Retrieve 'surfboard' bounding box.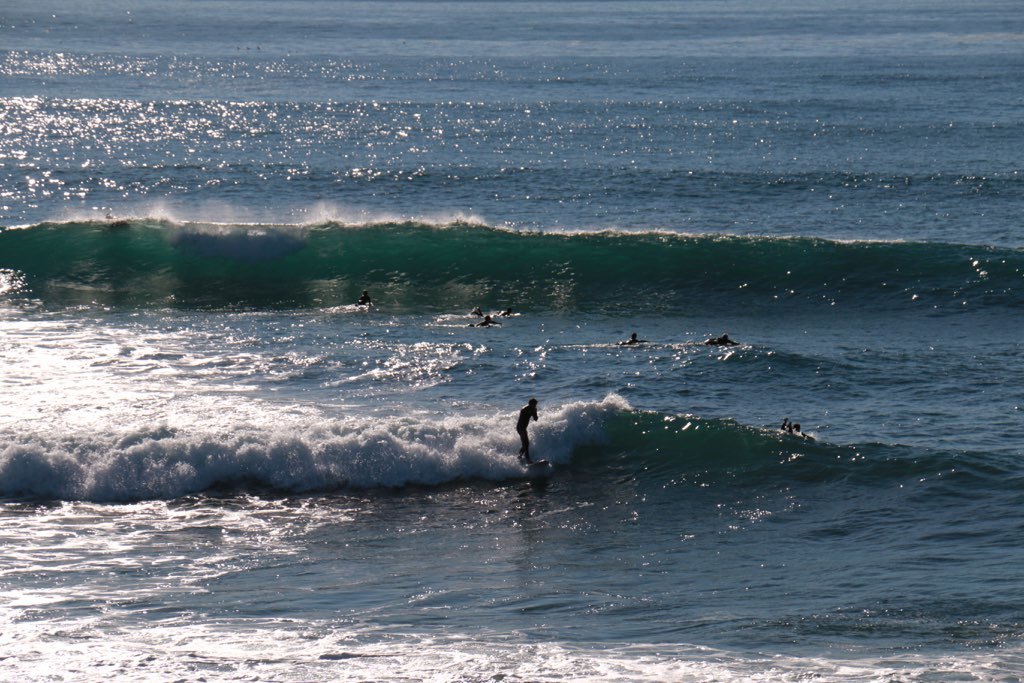
Bounding box: {"x1": 527, "y1": 459, "x2": 553, "y2": 472}.
